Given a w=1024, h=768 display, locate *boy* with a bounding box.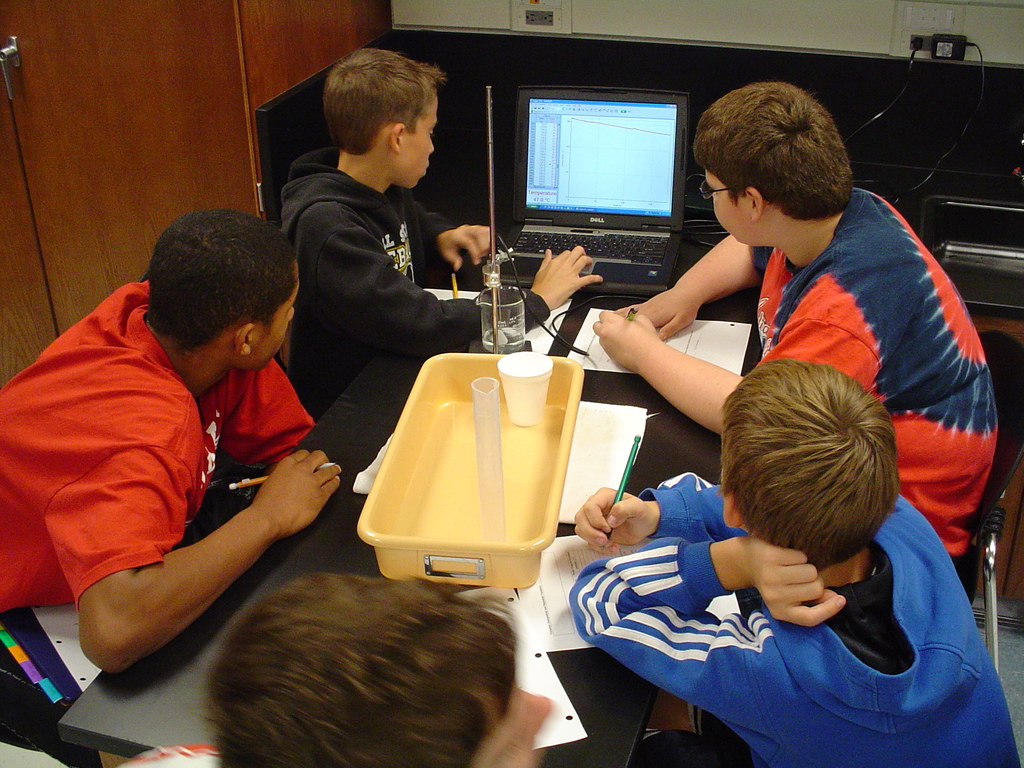
Located: select_region(129, 568, 552, 762).
